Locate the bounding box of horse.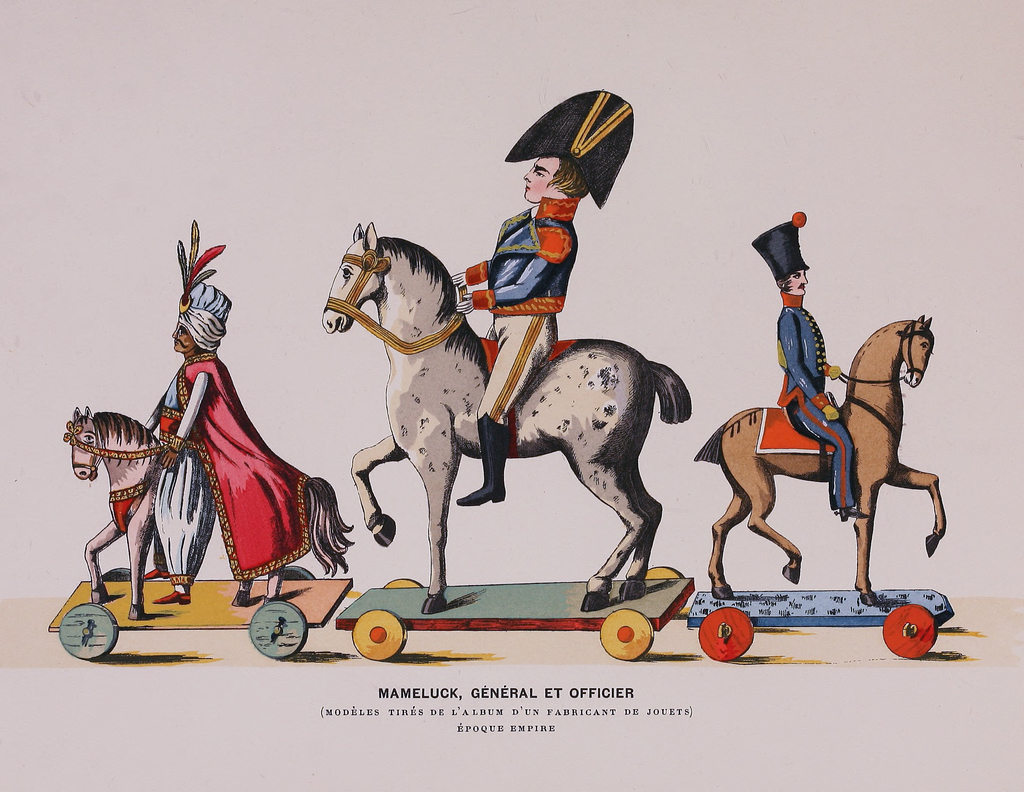
Bounding box: x1=323, y1=220, x2=694, y2=614.
